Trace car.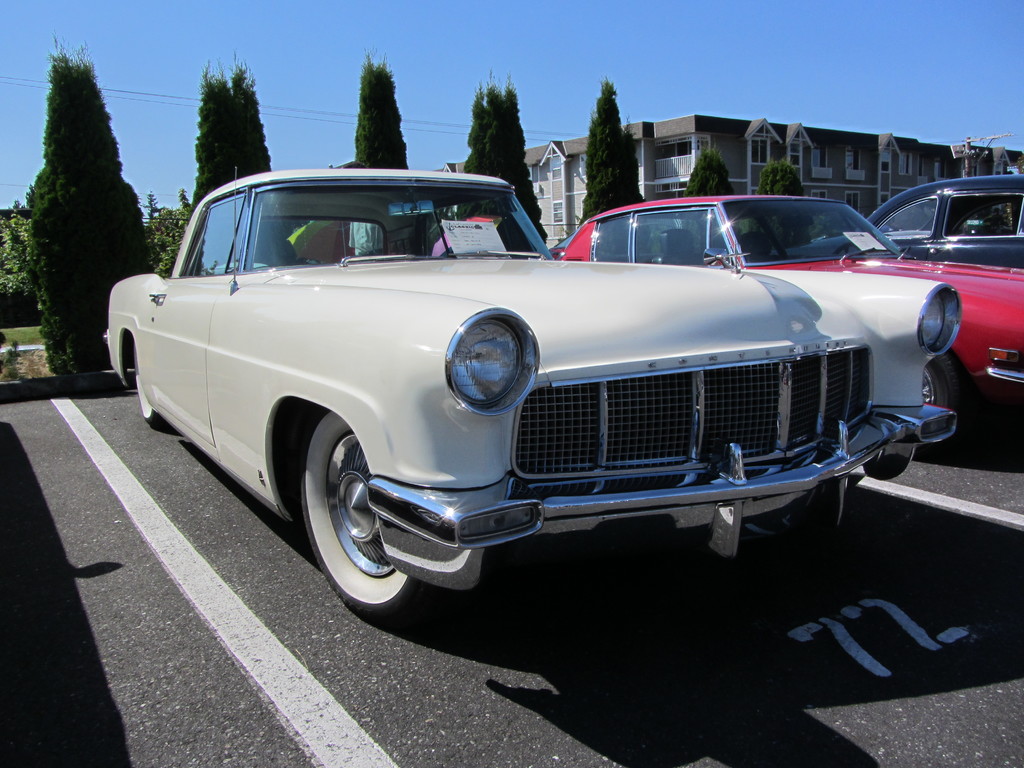
Traced to {"x1": 822, "y1": 176, "x2": 1023, "y2": 458}.
